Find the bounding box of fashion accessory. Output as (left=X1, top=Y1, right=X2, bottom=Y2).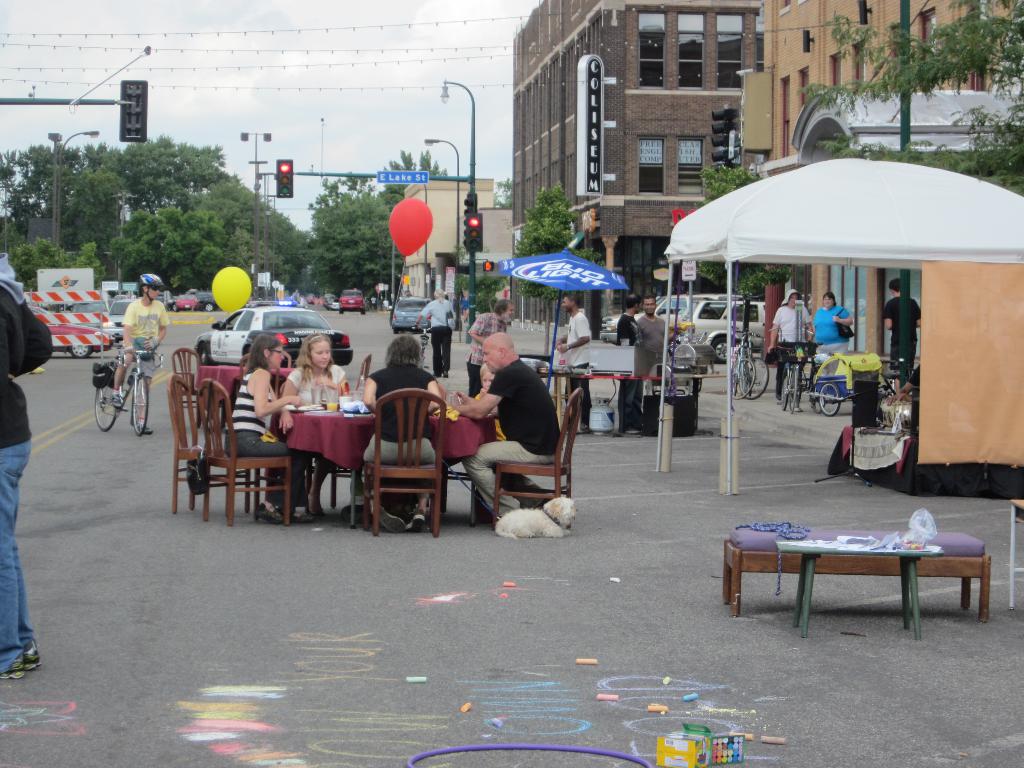
(left=371, top=504, right=409, bottom=534).
